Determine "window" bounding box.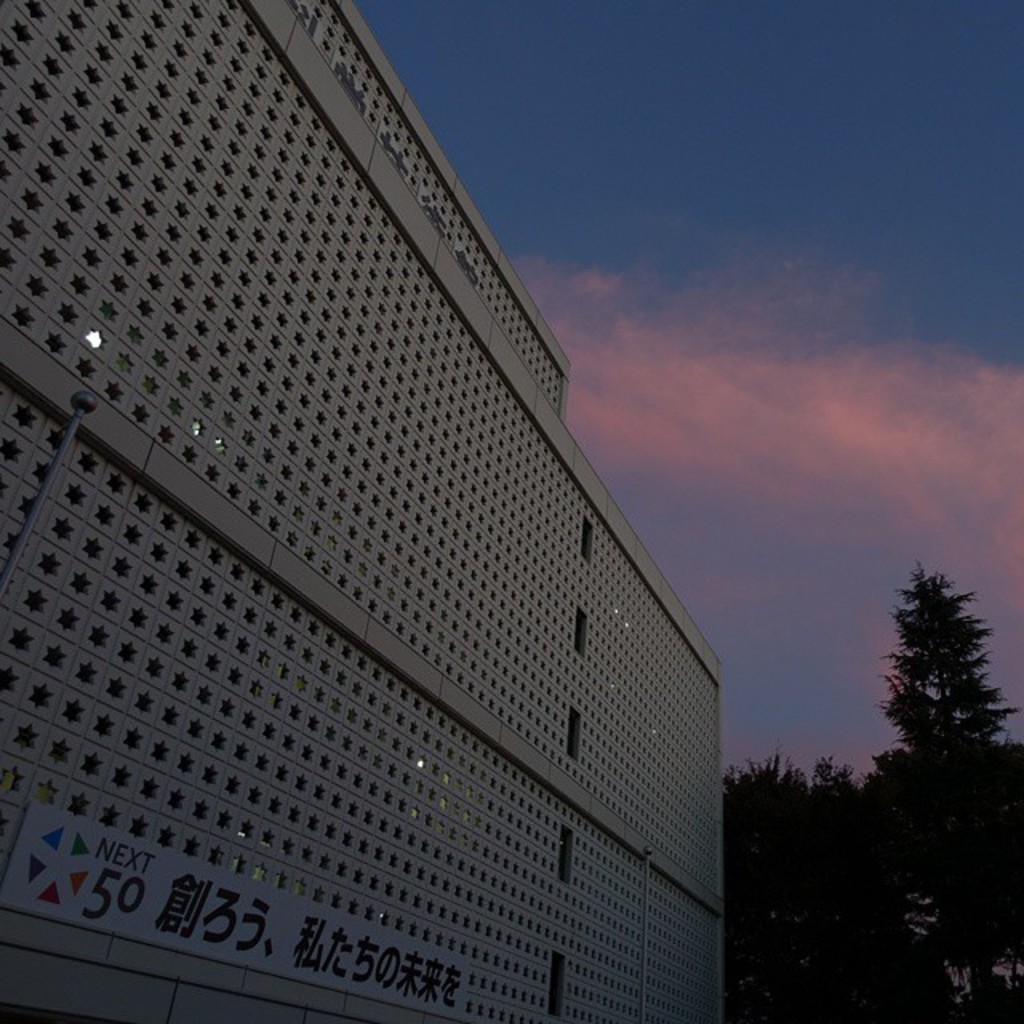
Determined: {"x1": 541, "y1": 955, "x2": 571, "y2": 1011}.
